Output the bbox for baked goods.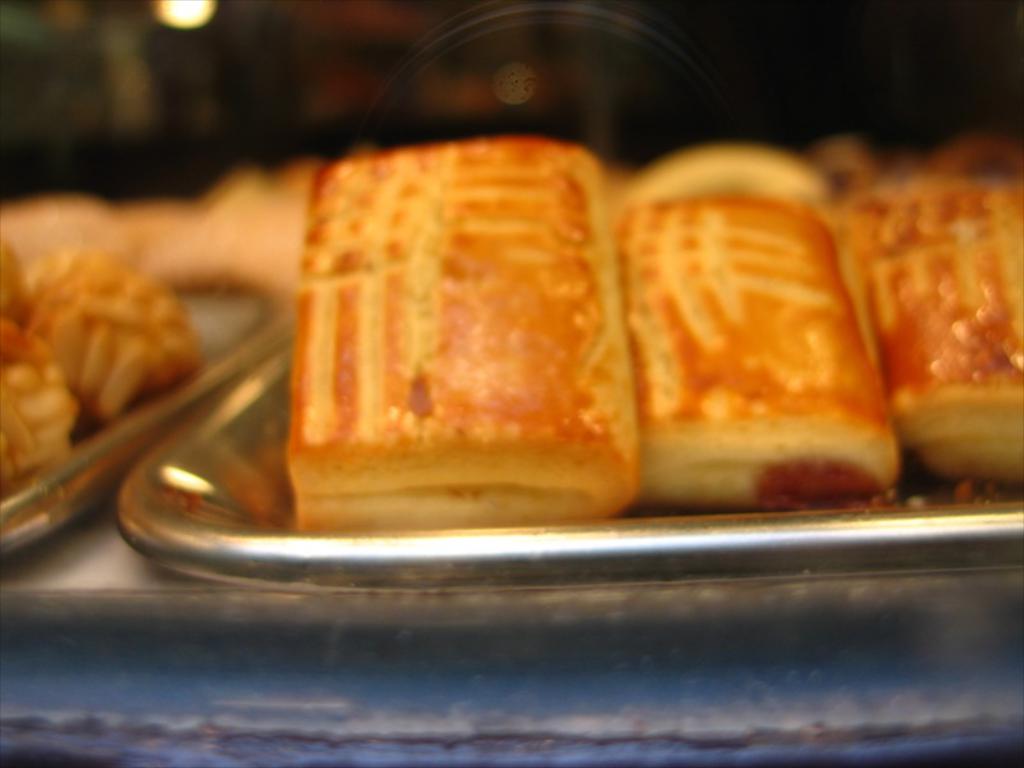
(left=844, top=180, right=1023, bottom=480).
